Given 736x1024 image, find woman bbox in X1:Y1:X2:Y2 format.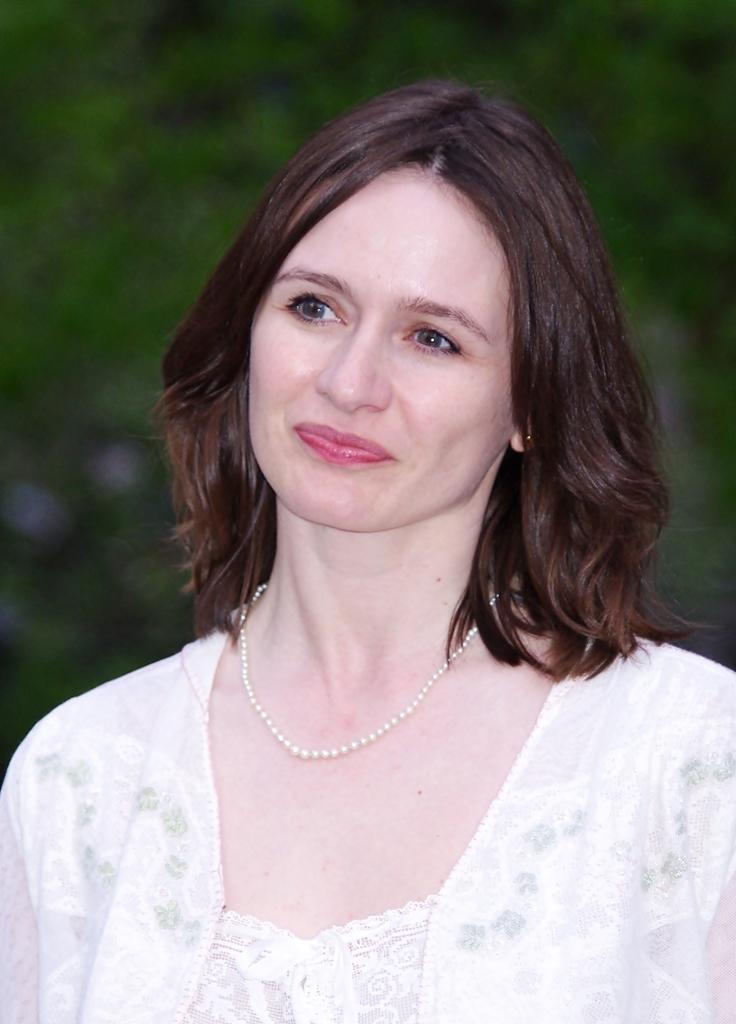
0:74:735:1023.
